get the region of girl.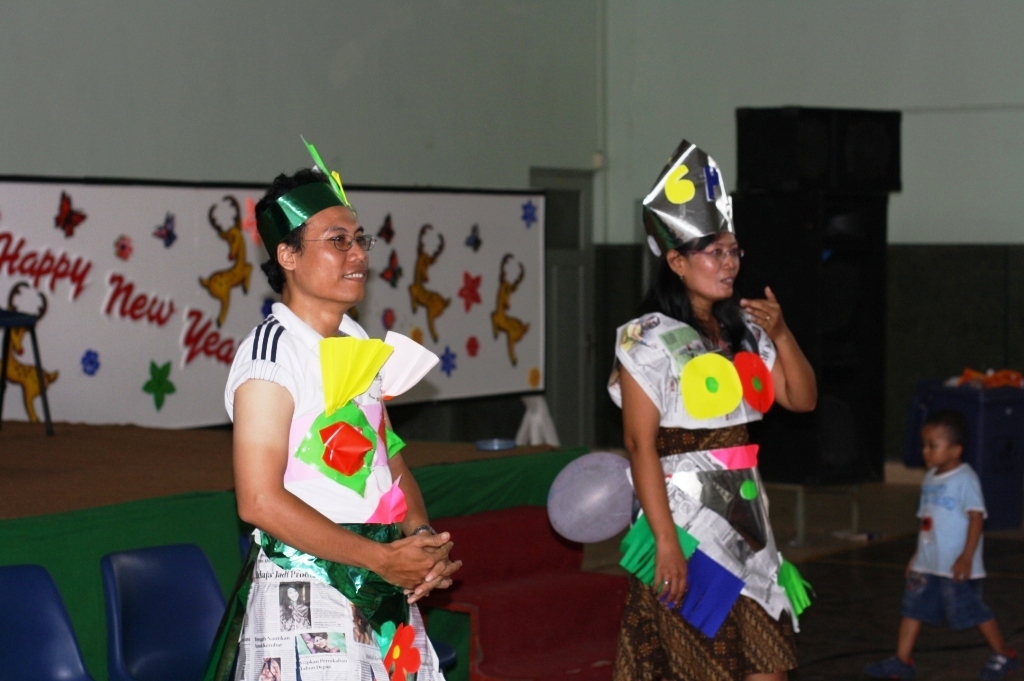
[219,134,465,680].
